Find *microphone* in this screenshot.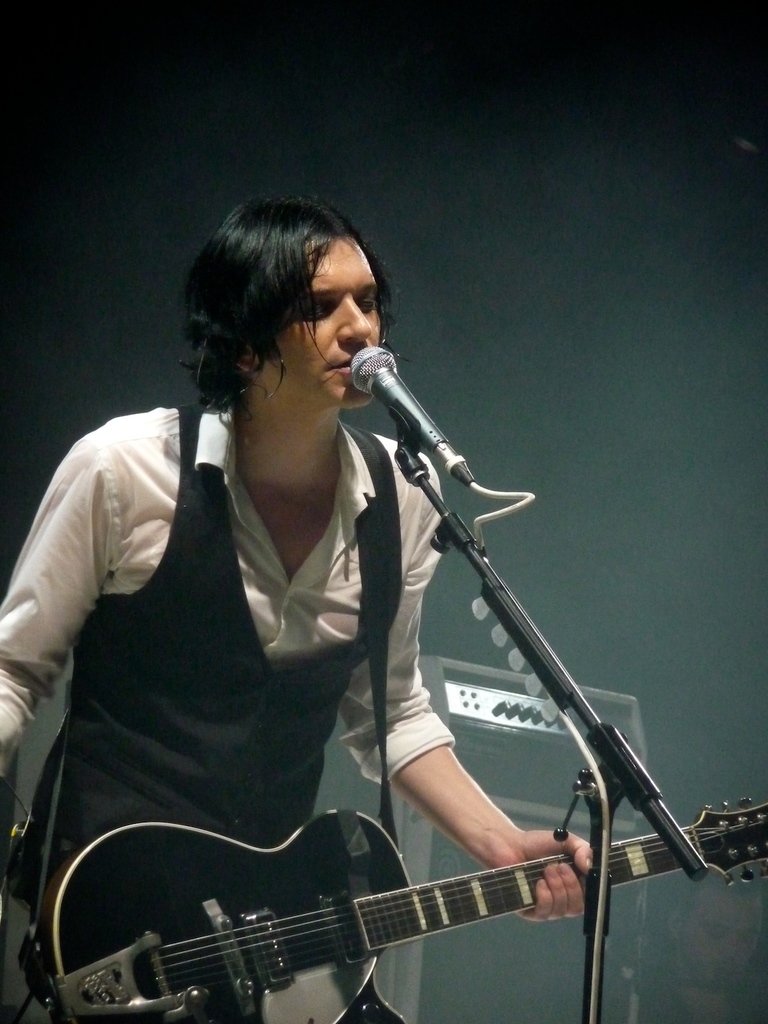
The bounding box for *microphone* is bbox=[345, 345, 474, 490].
